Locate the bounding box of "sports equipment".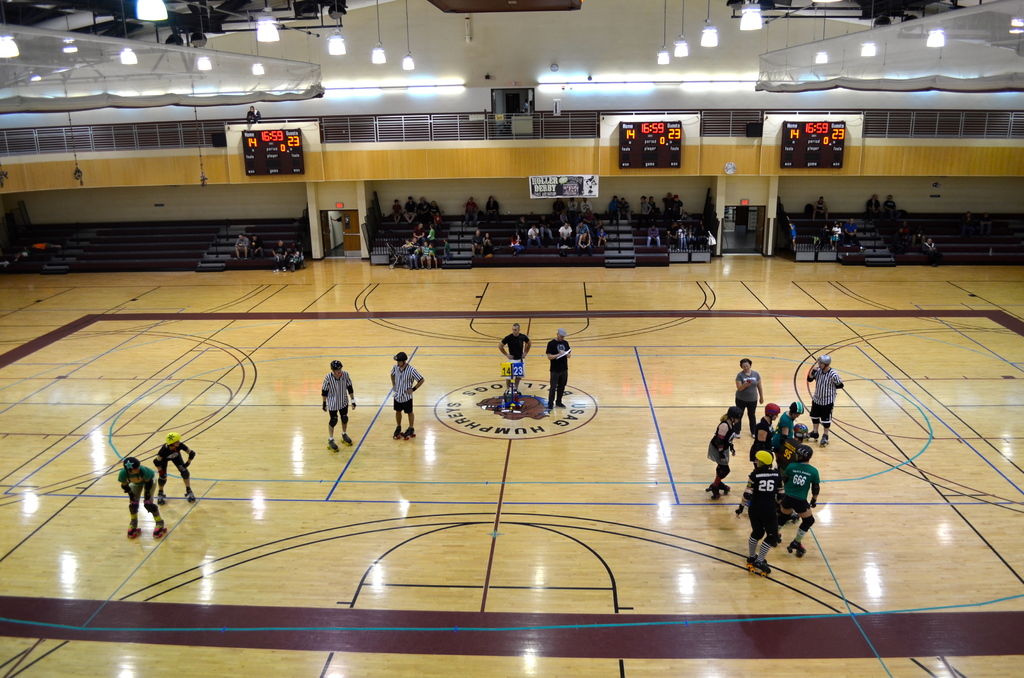
Bounding box: (746, 560, 775, 578).
